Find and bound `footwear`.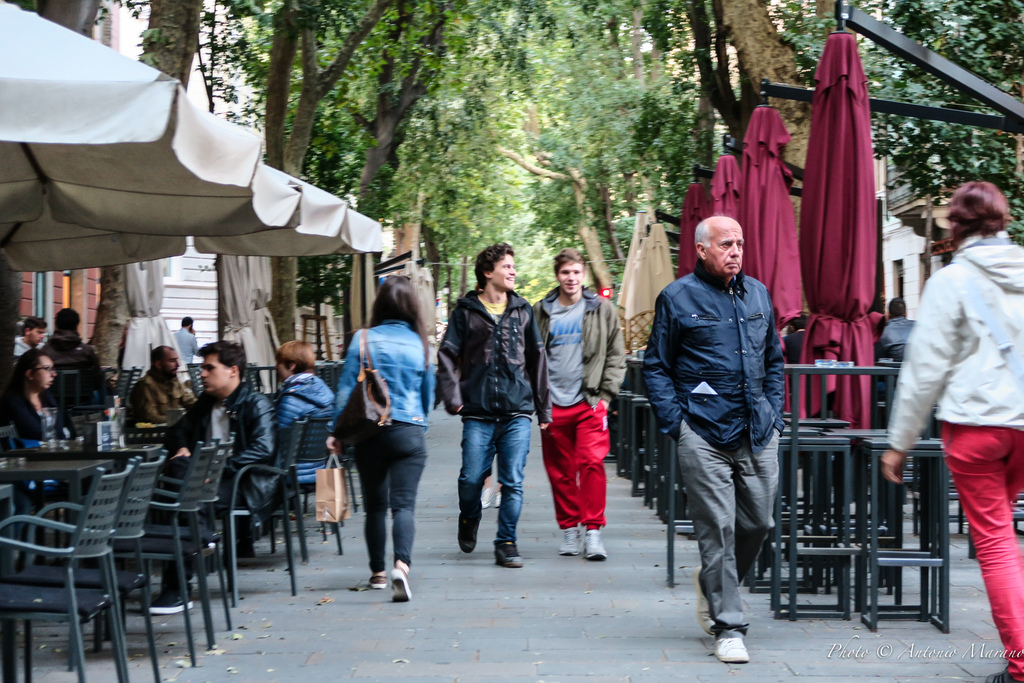
Bound: <box>582,529,604,561</box>.
